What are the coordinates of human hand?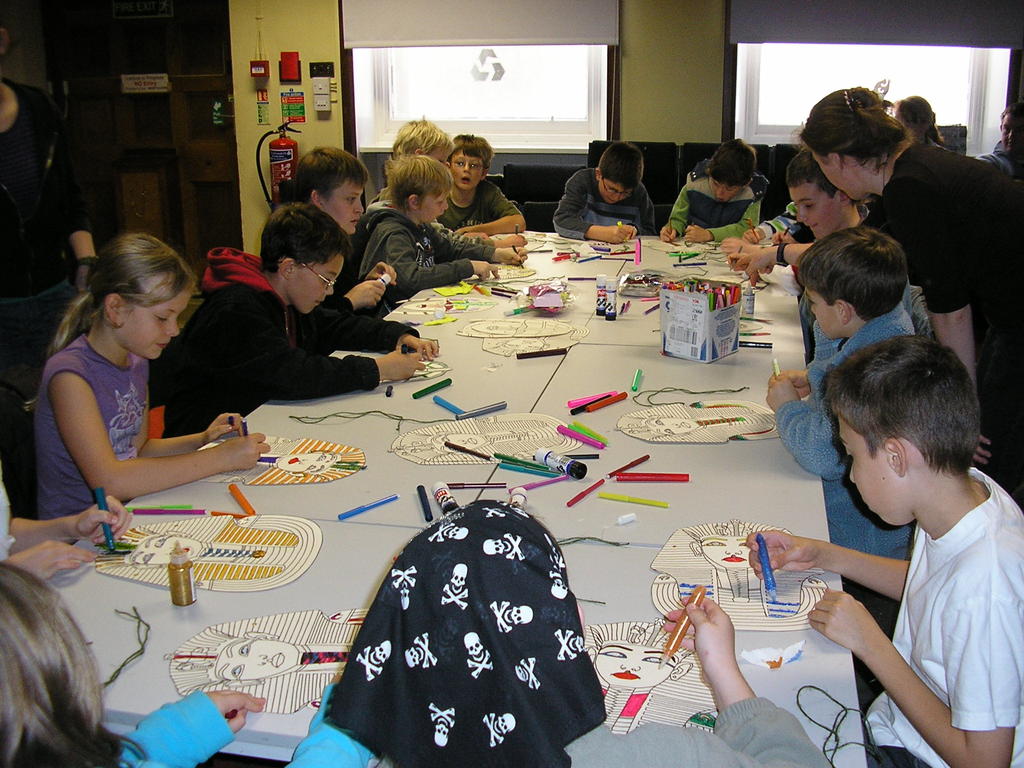
Rect(664, 597, 737, 668).
